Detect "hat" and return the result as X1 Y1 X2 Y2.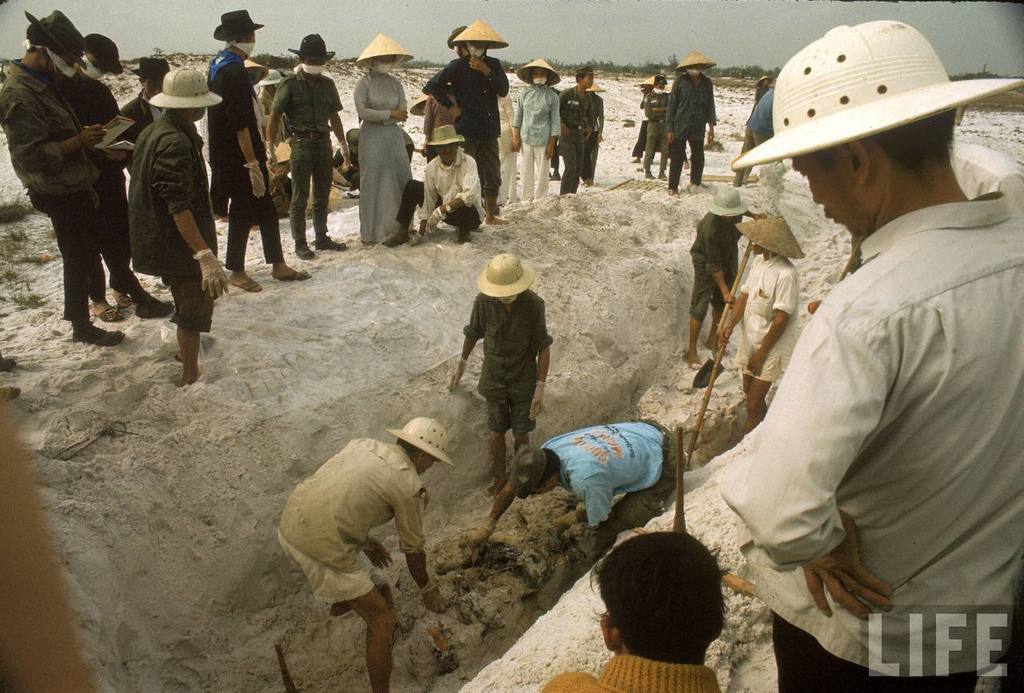
18 6 89 69.
